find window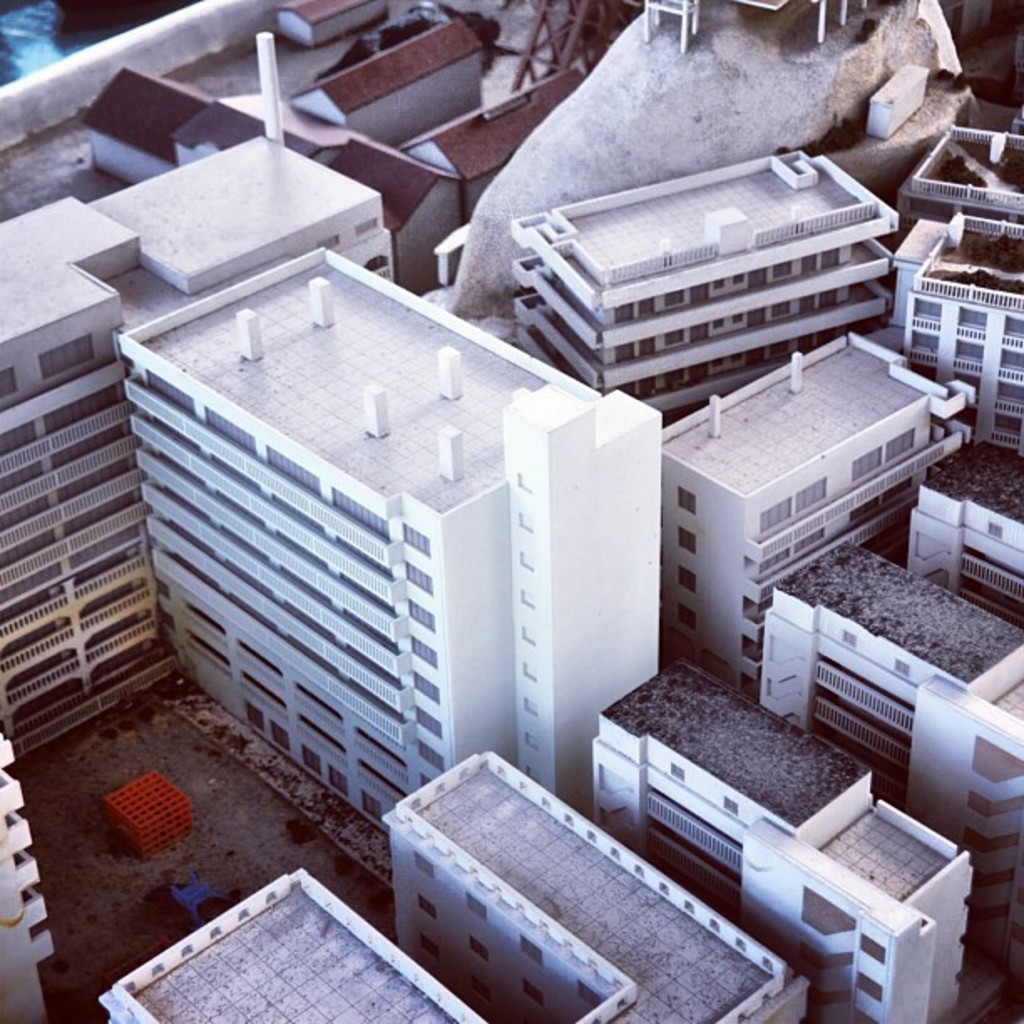
Rect(571, 980, 606, 1006)
